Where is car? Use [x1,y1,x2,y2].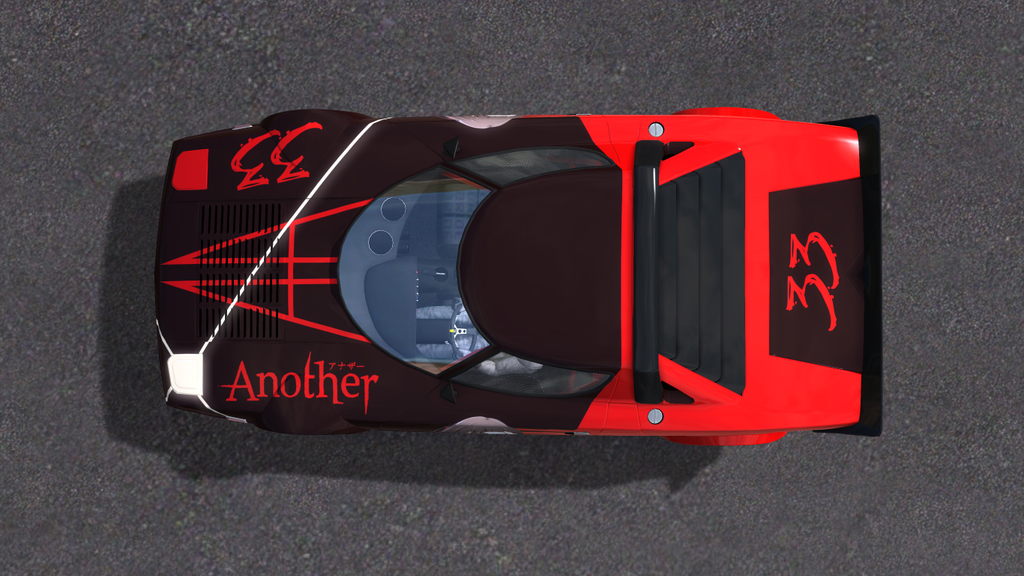
[151,106,886,446].
